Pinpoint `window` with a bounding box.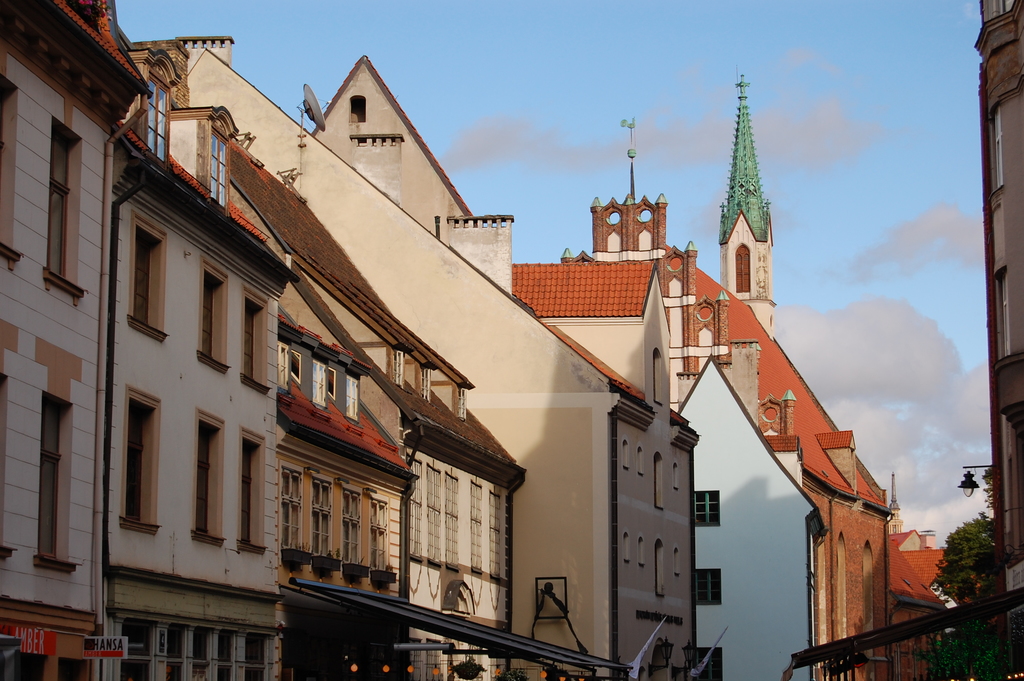
{"left": 346, "top": 376, "right": 358, "bottom": 418}.
